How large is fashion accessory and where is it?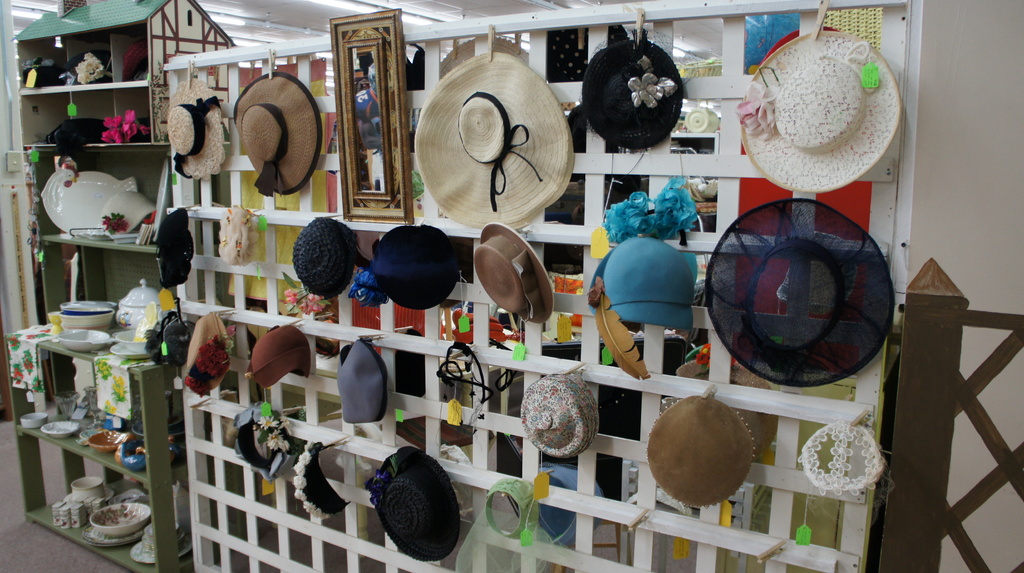
Bounding box: bbox=(701, 193, 896, 390).
